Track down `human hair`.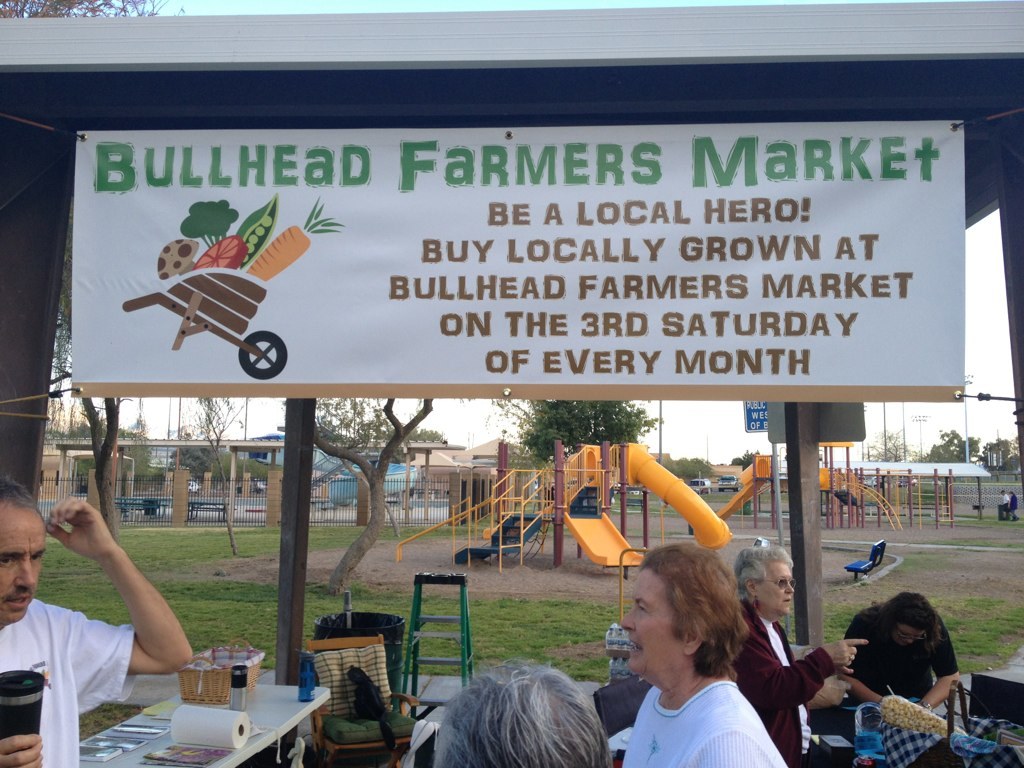
Tracked to select_region(0, 475, 41, 513).
